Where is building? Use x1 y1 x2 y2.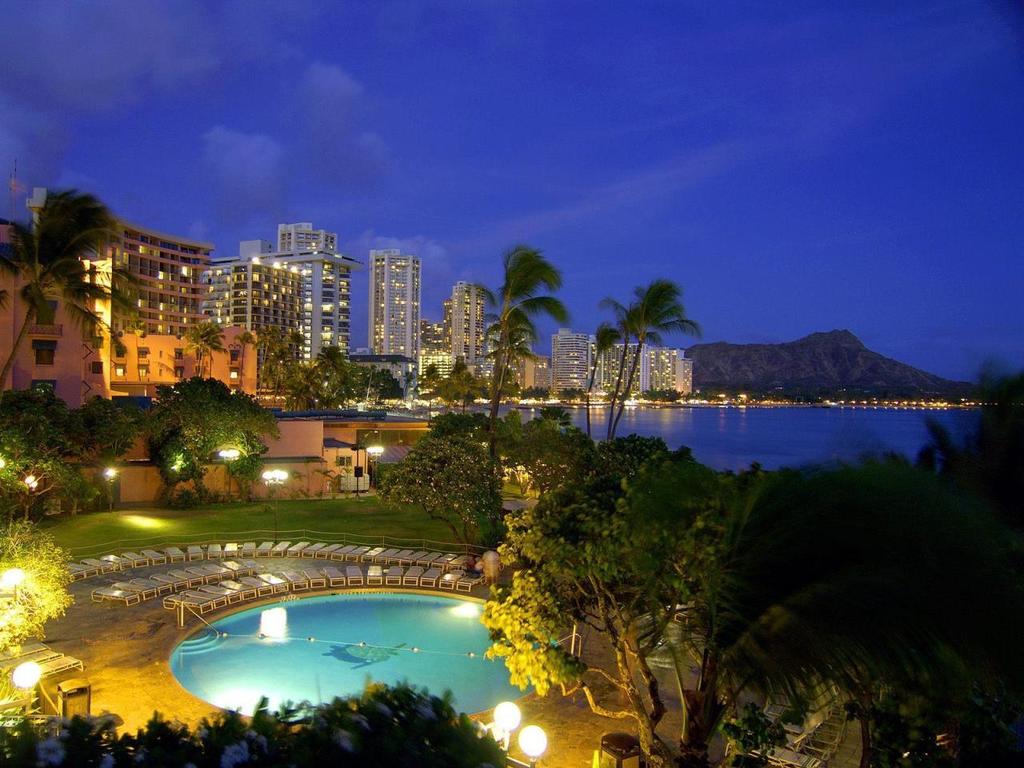
606 334 691 397.
